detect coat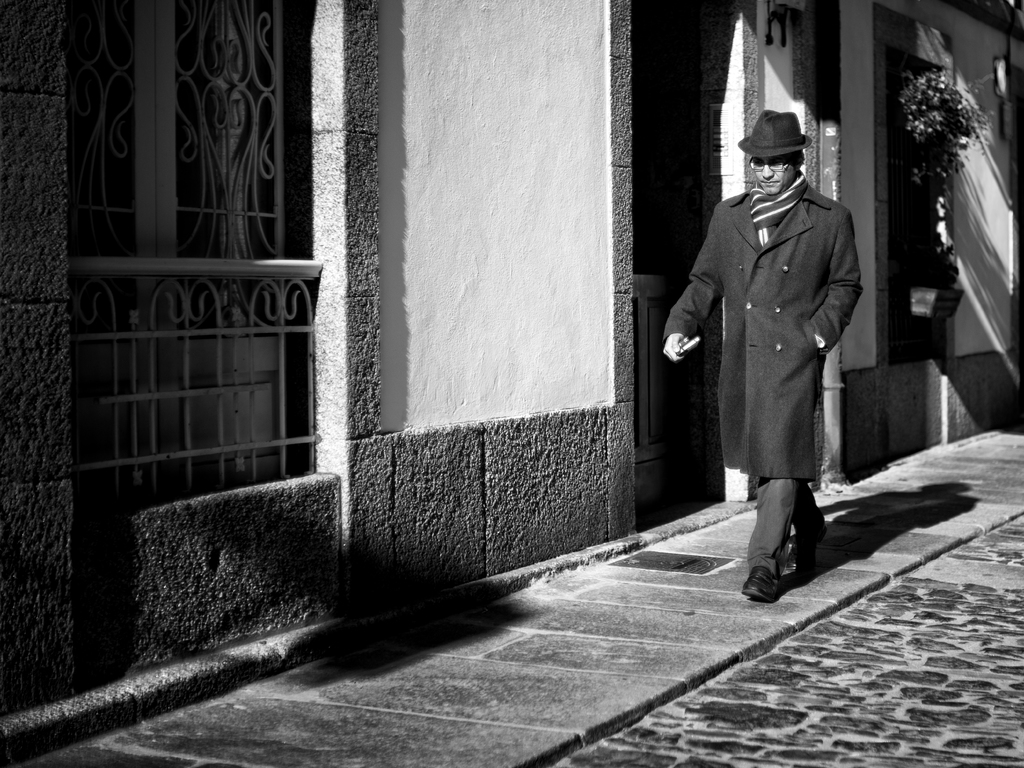
box=[678, 148, 865, 515]
